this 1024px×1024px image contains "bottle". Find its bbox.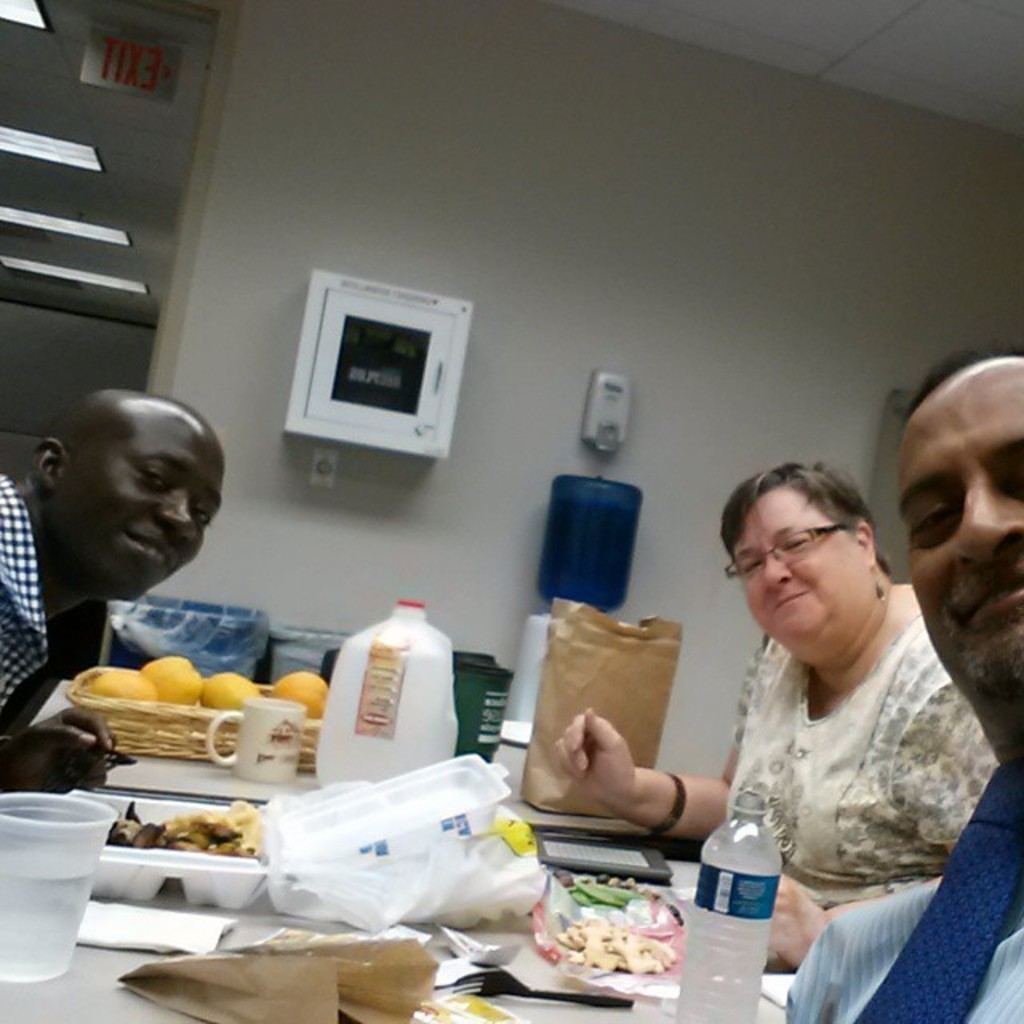
detection(315, 595, 458, 786).
